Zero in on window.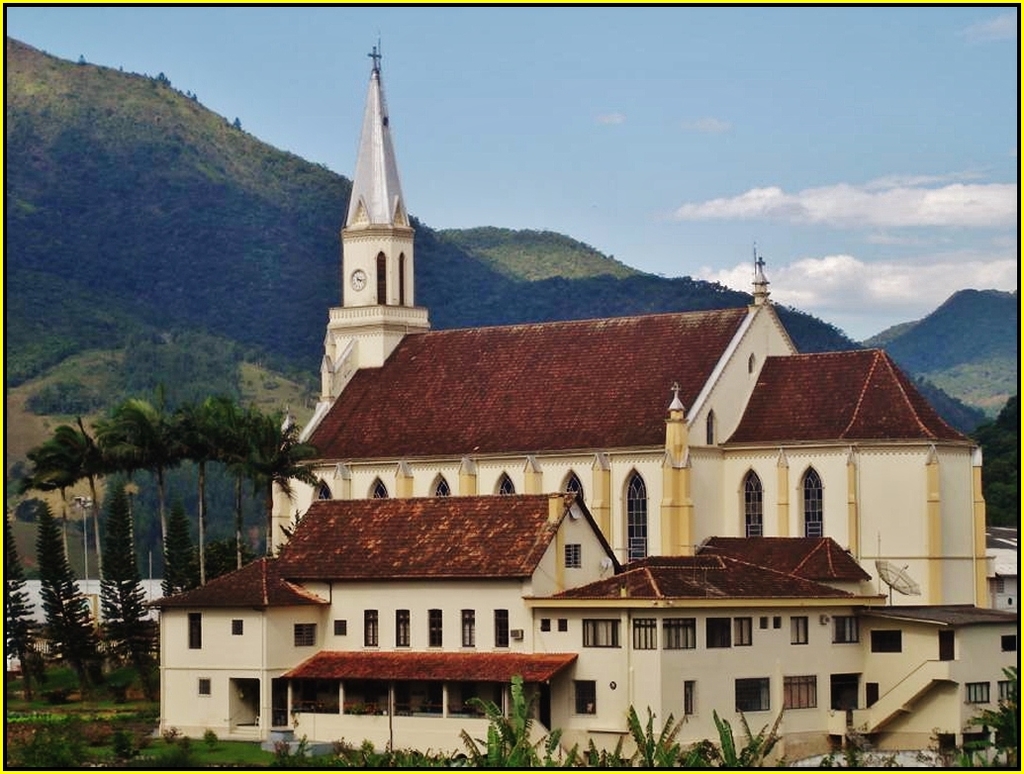
Zeroed in: 870:629:905:650.
